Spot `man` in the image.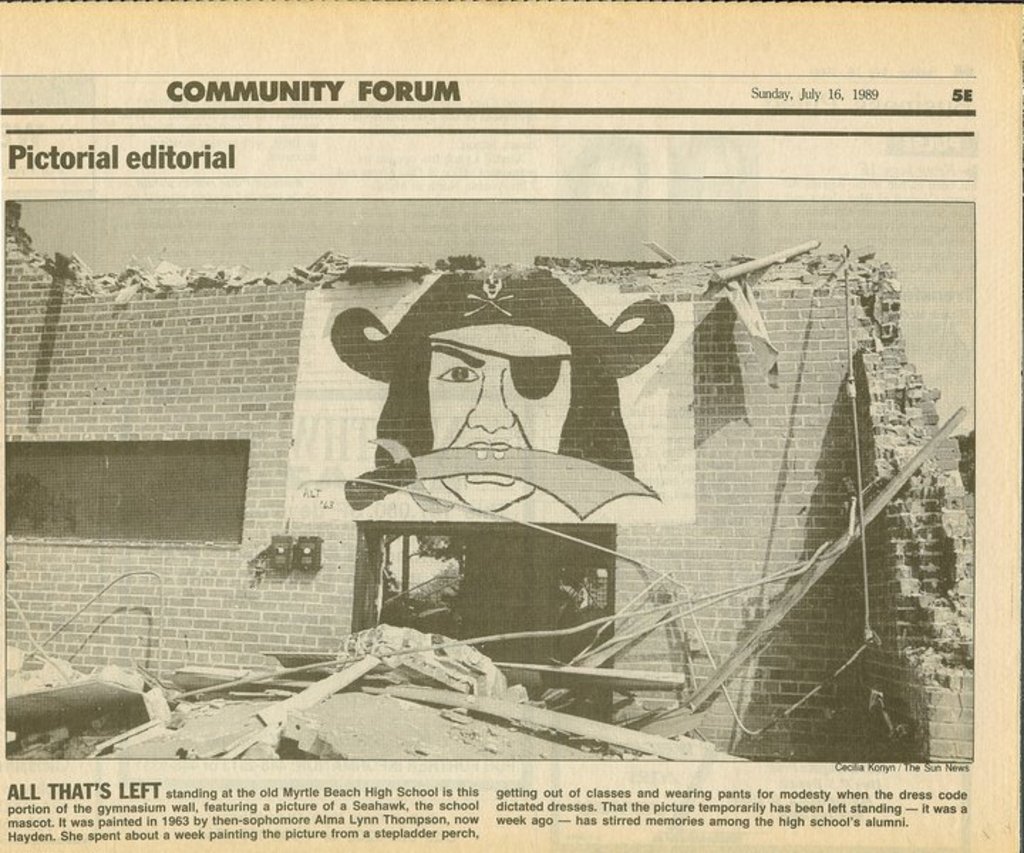
`man` found at box(326, 259, 677, 513).
